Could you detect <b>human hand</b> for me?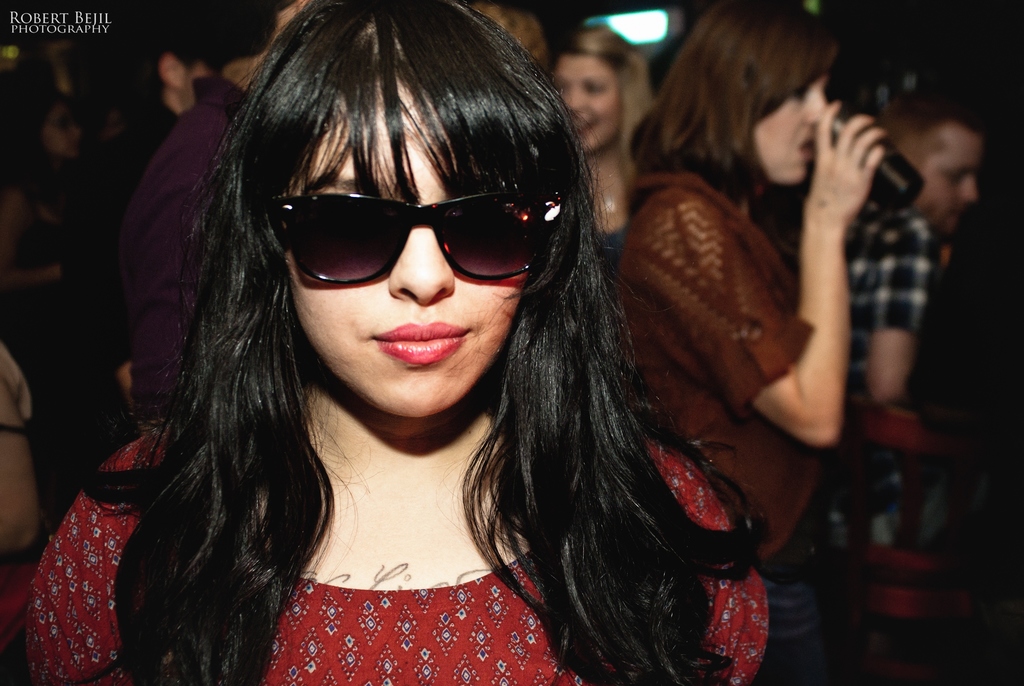
Detection result: crop(812, 107, 906, 224).
